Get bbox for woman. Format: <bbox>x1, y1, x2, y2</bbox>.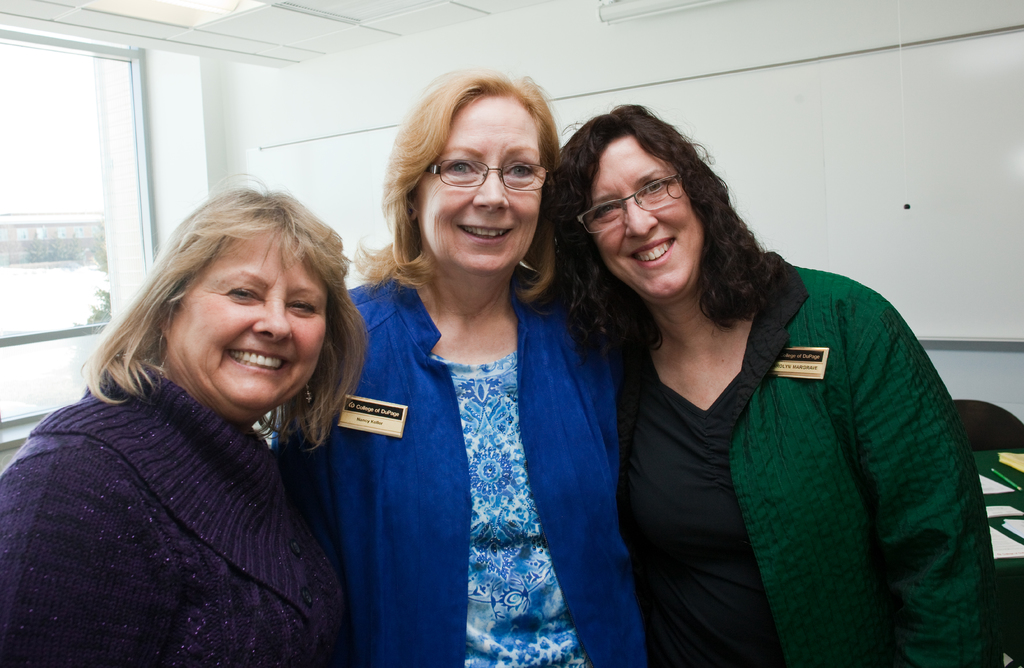
<bbox>552, 99, 1009, 667</bbox>.
